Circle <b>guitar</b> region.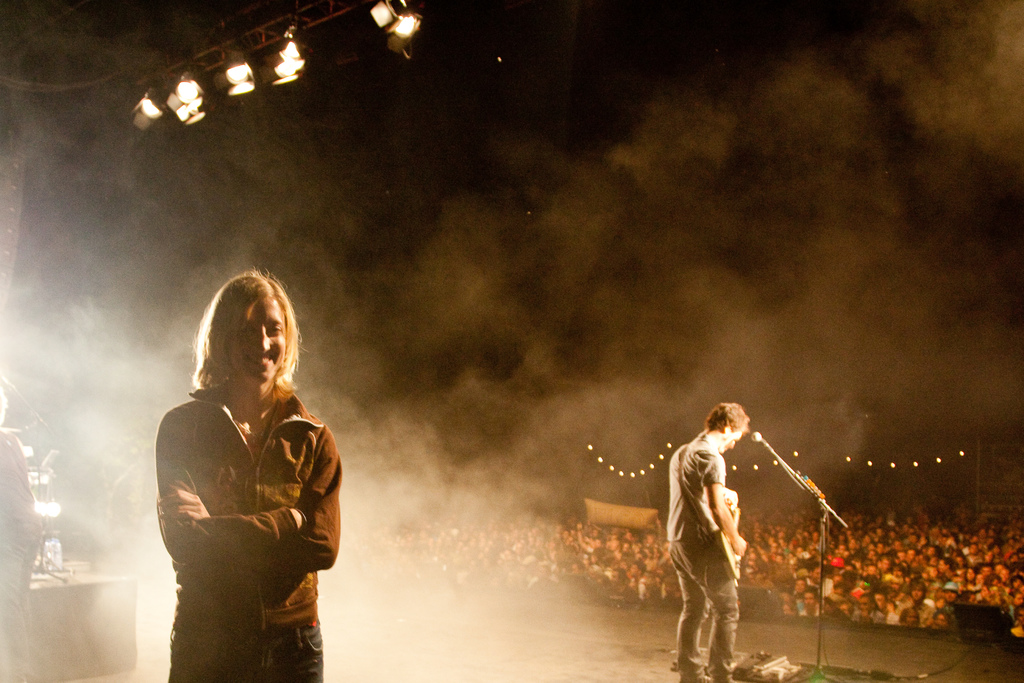
Region: box(711, 504, 743, 581).
